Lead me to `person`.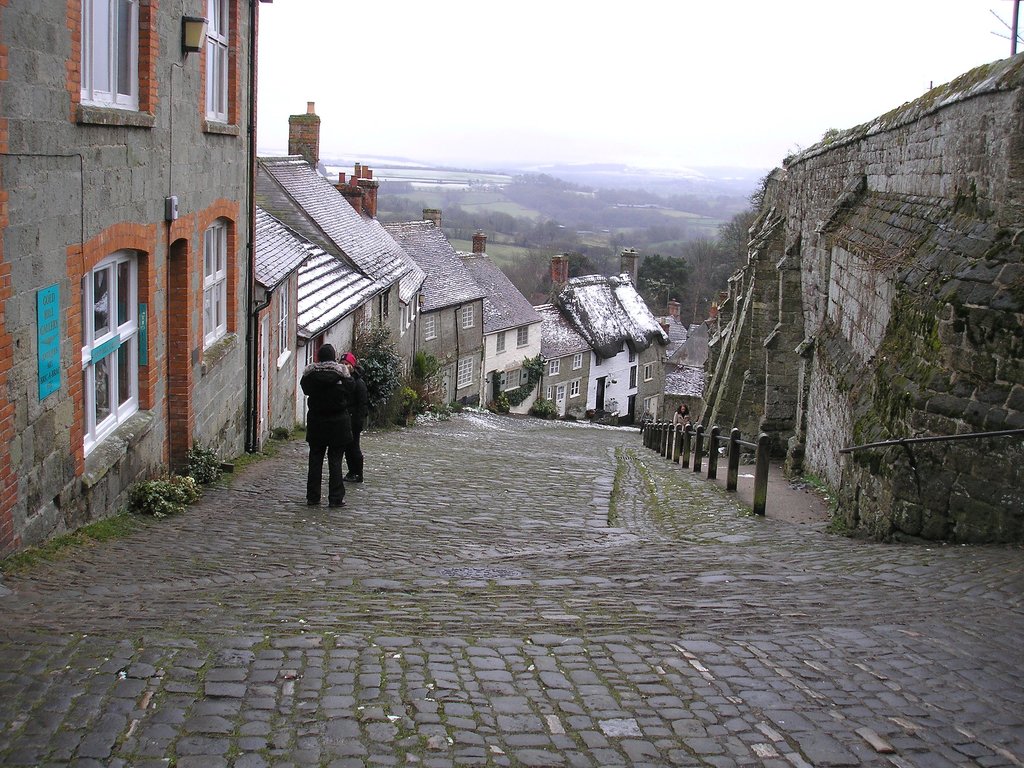
Lead to x1=300, y1=342, x2=353, y2=511.
